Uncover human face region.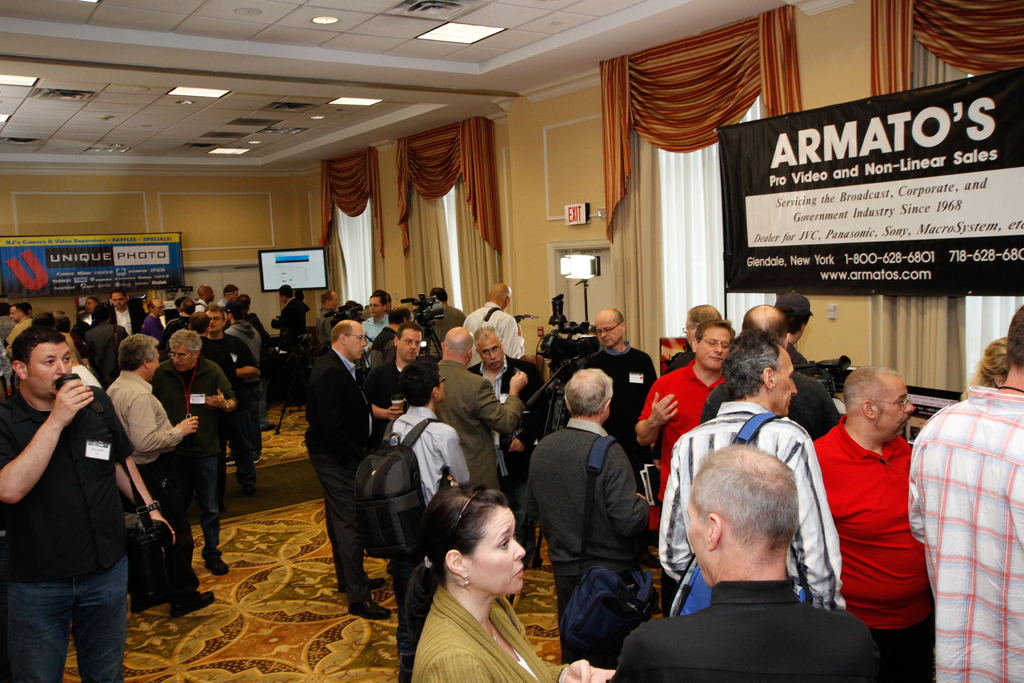
Uncovered: select_region(142, 344, 163, 381).
